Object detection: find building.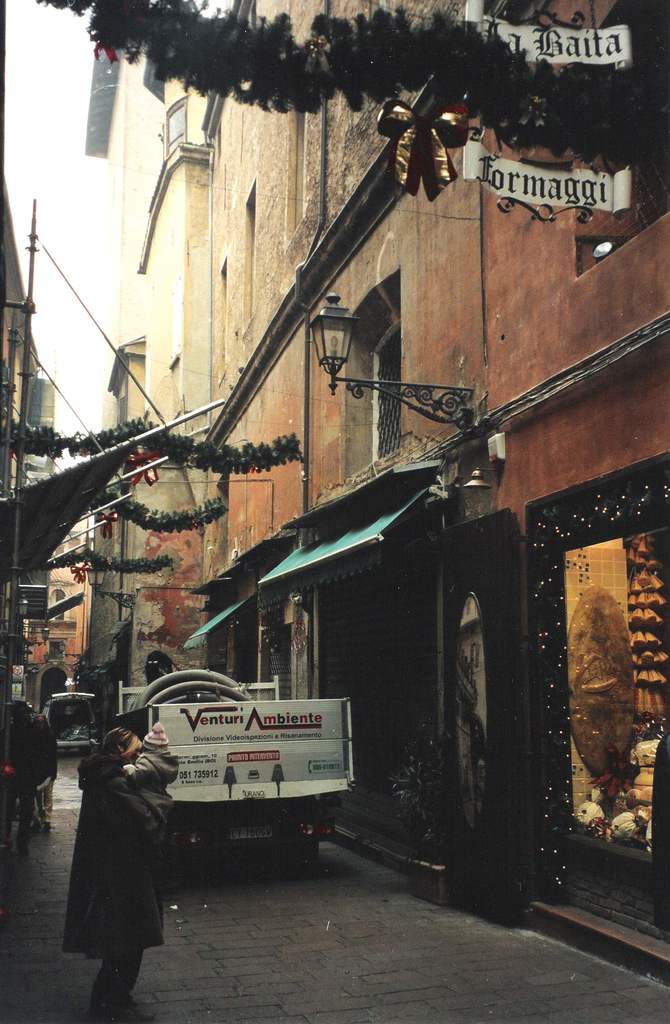
71,0,669,970.
